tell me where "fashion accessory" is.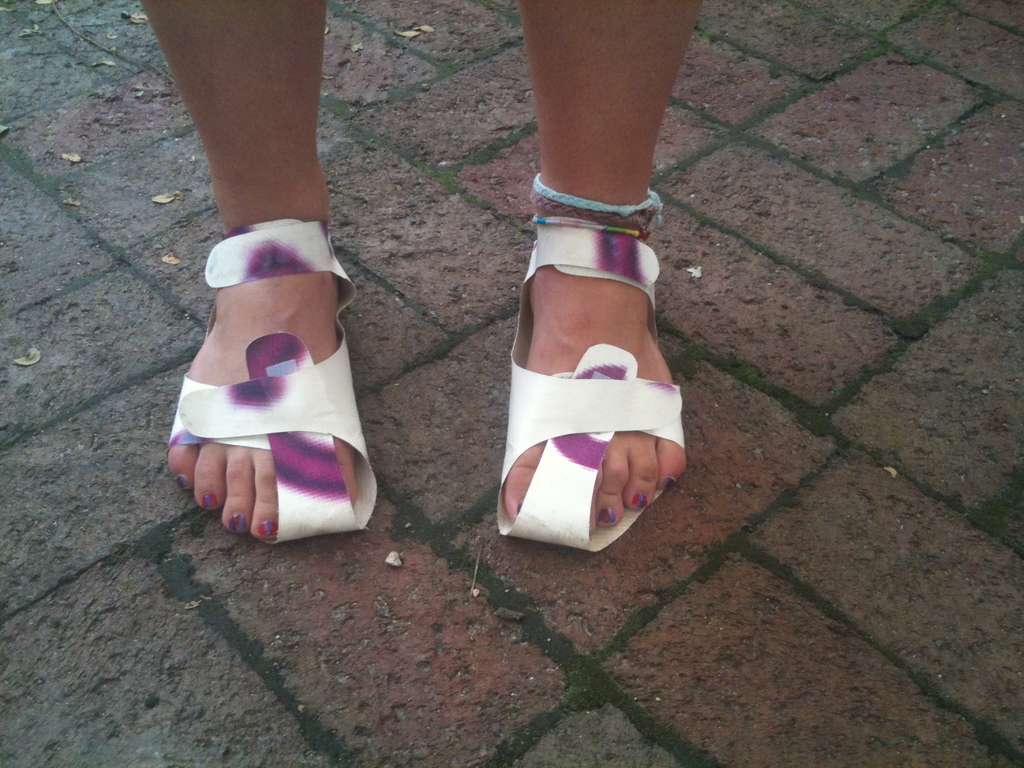
"fashion accessory" is at rect(495, 223, 687, 550).
